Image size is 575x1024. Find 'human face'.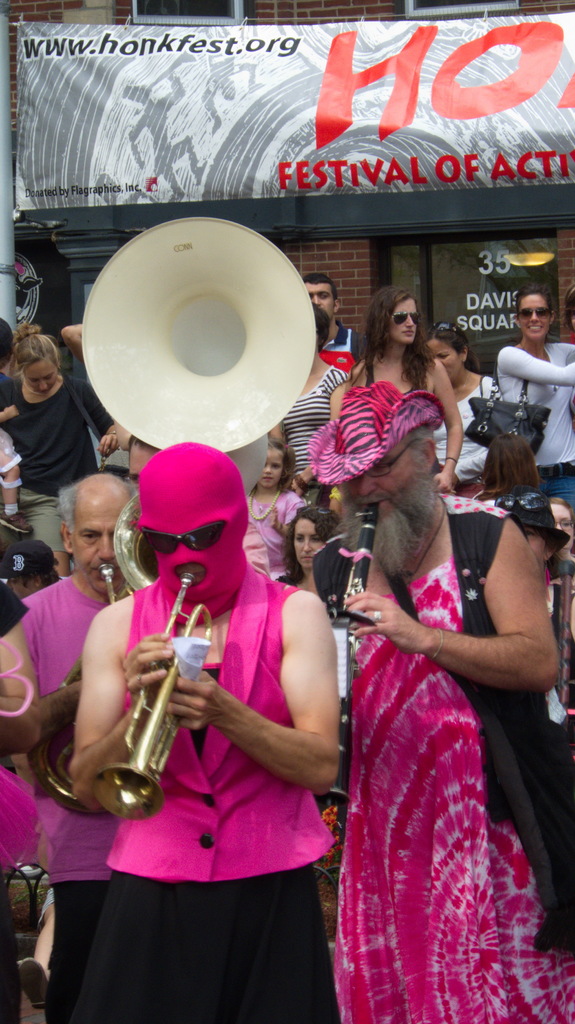
bbox(305, 280, 338, 312).
